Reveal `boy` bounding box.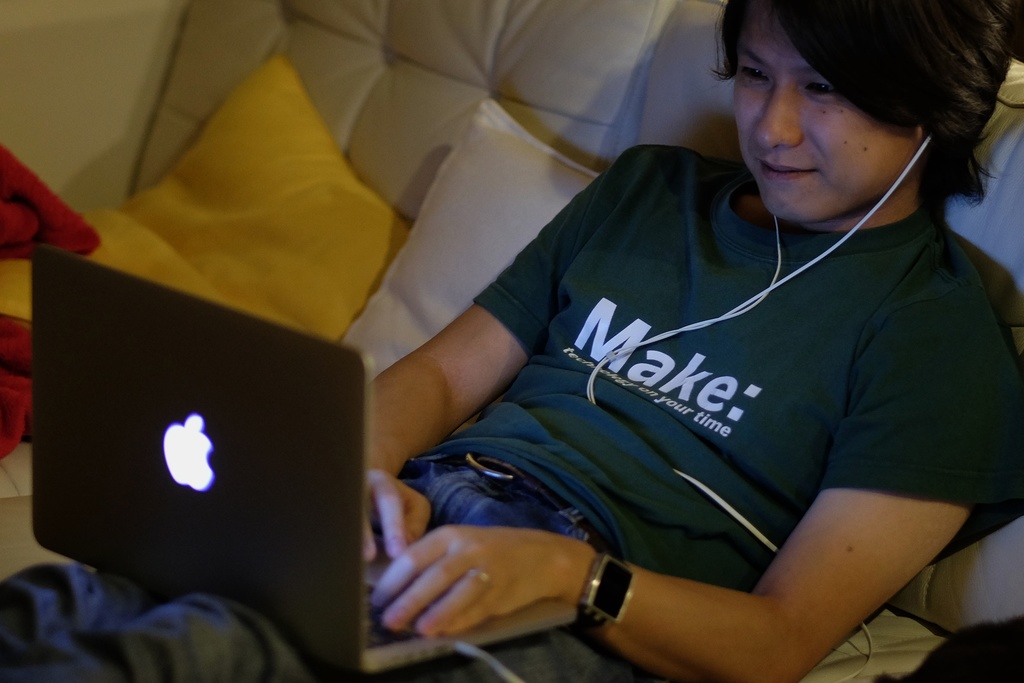
Revealed: 0:3:1023:682.
